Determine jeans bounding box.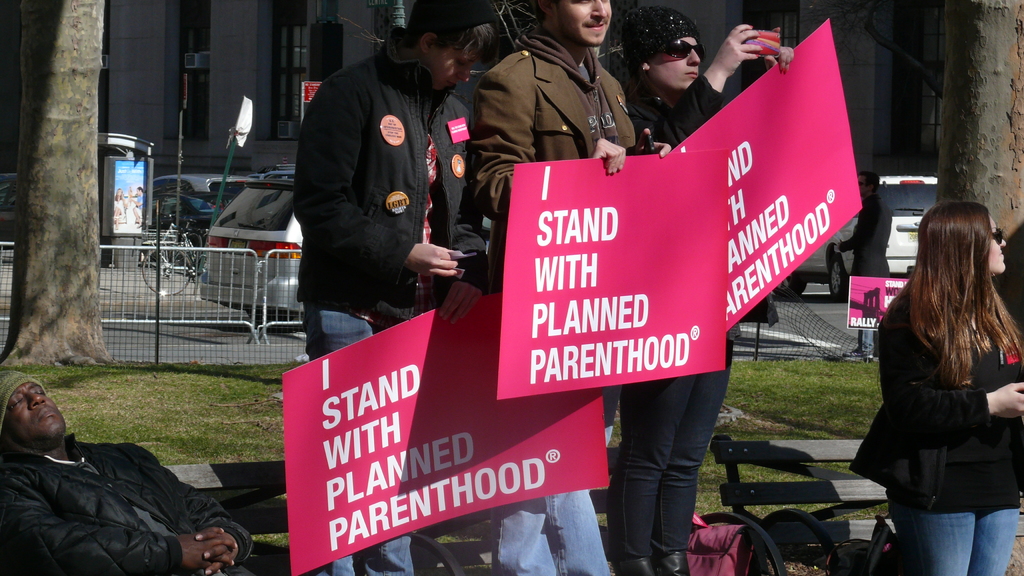
Determined: {"x1": 495, "y1": 486, "x2": 613, "y2": 575}.
